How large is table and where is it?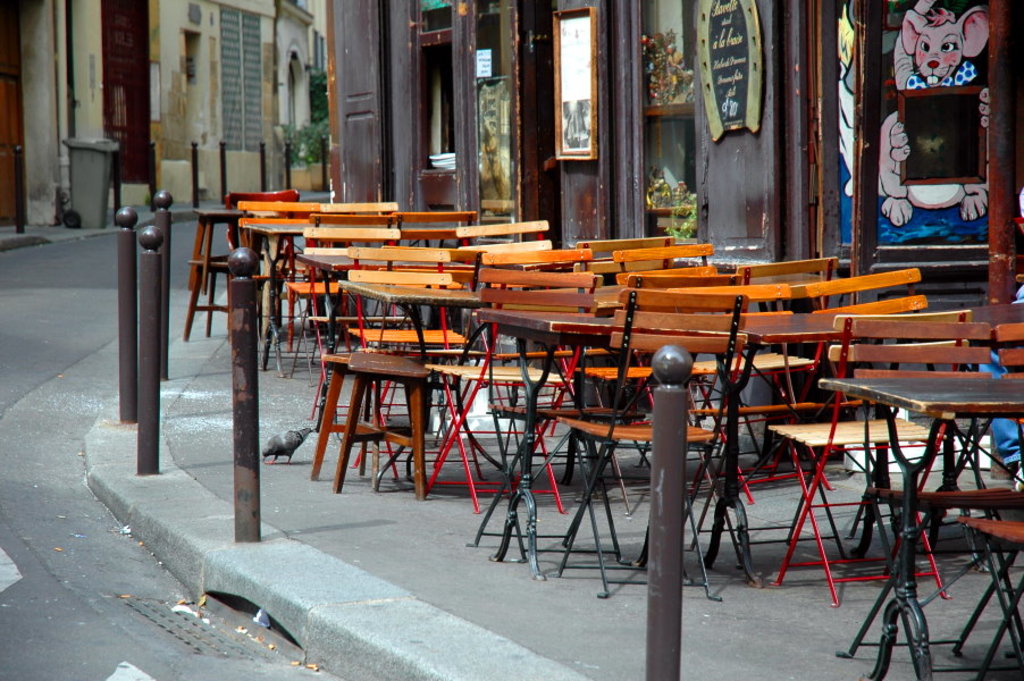
Bounding box: [left=295, top=257, right=615, bottom=434].
